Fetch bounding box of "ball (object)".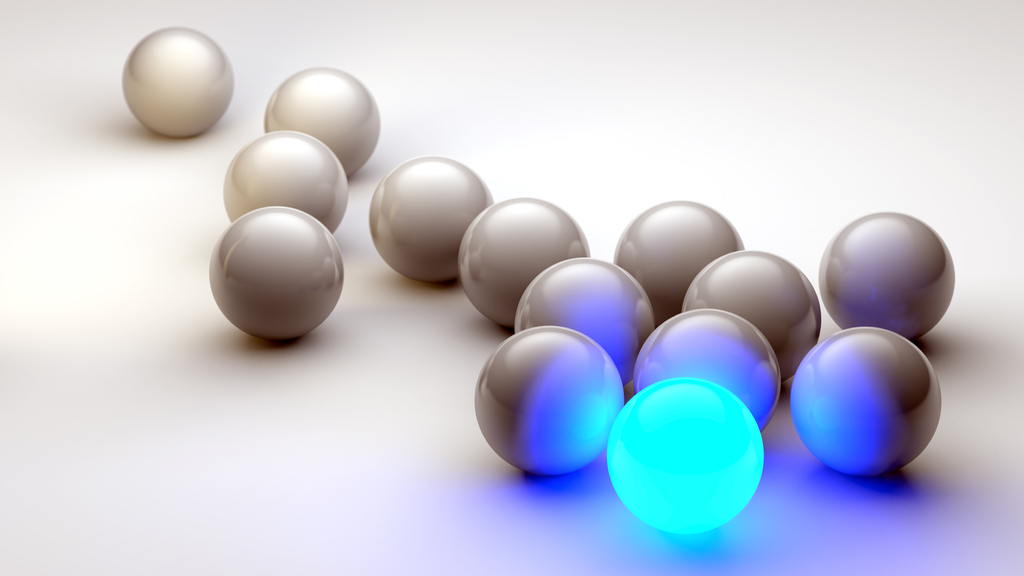
Bbox: detection(602, 377, 766, 534).
